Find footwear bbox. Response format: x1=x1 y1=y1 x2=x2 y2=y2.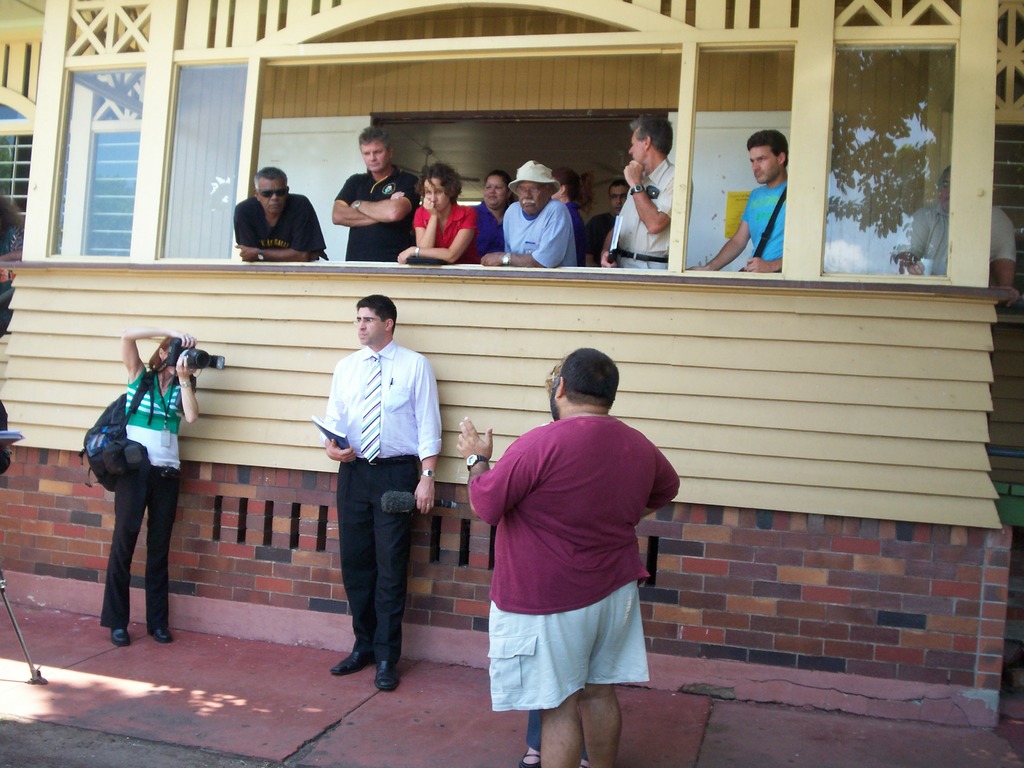
x1=150 y1=627 x2=173 y2=643.
